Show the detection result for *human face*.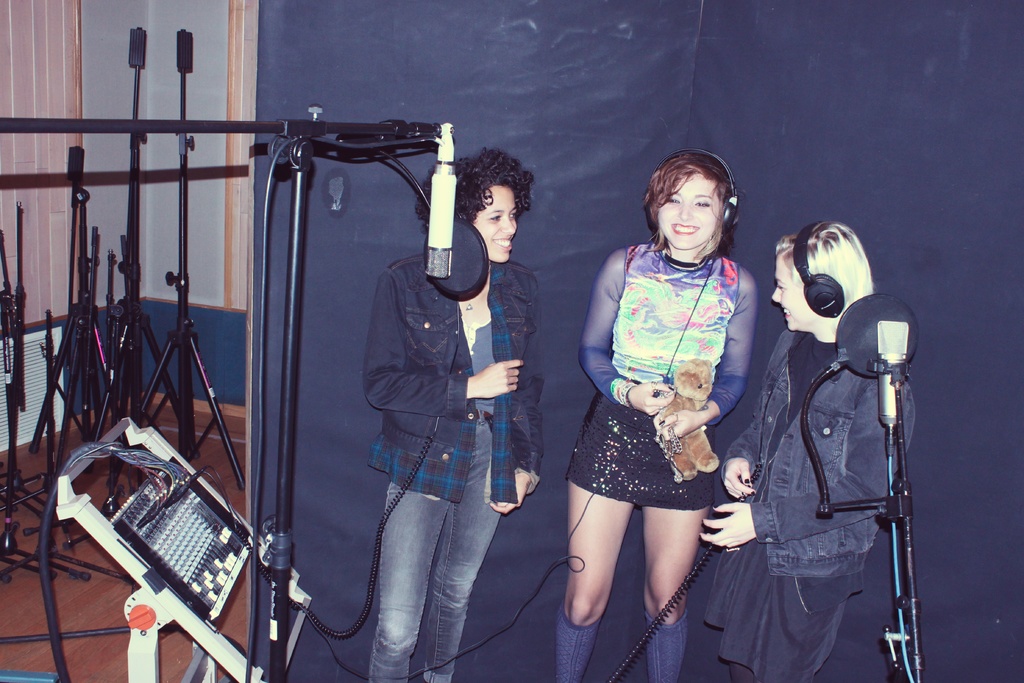
box(657, 174, 721, 251).
